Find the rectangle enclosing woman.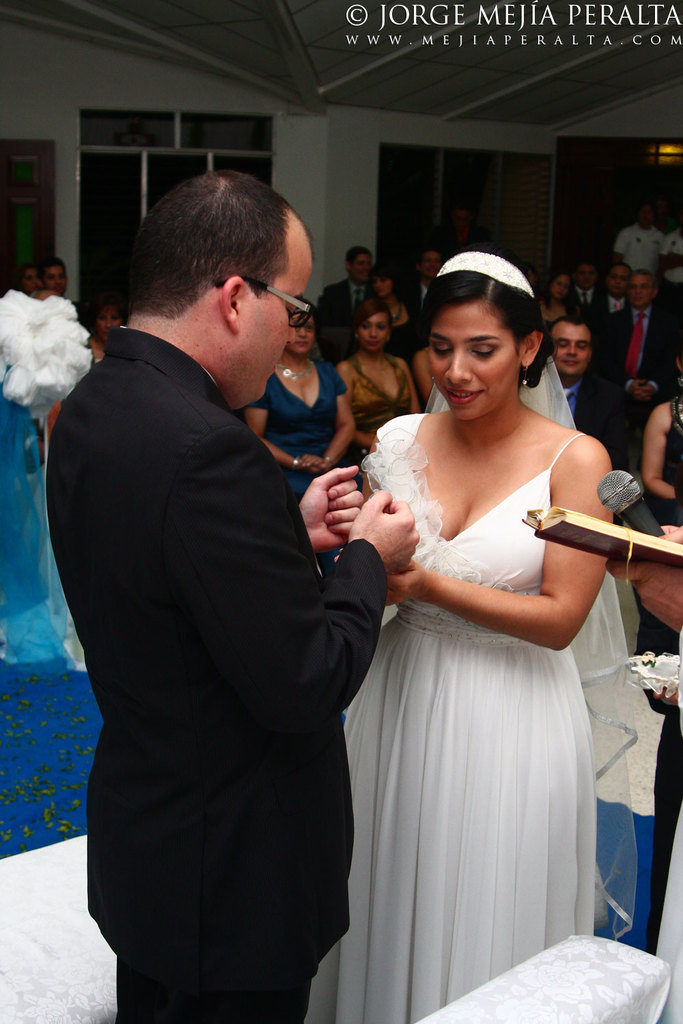
{"left": 245, "top": 295, "right": 354, "bottom": 498}.
